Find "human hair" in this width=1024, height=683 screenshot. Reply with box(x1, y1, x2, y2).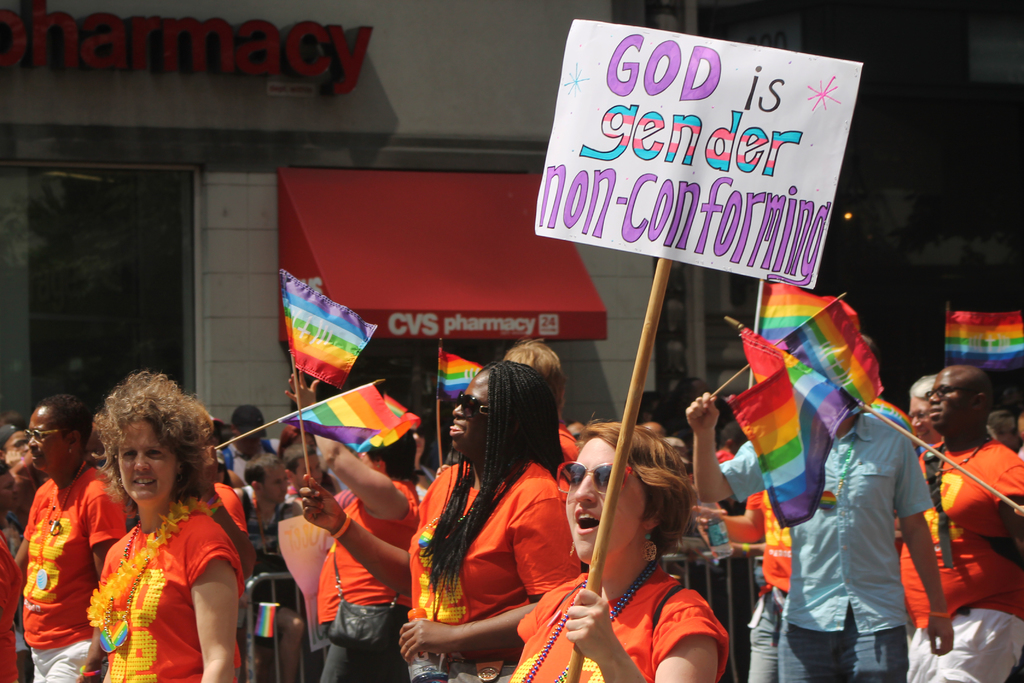
box(911, 374, 937, 399).
